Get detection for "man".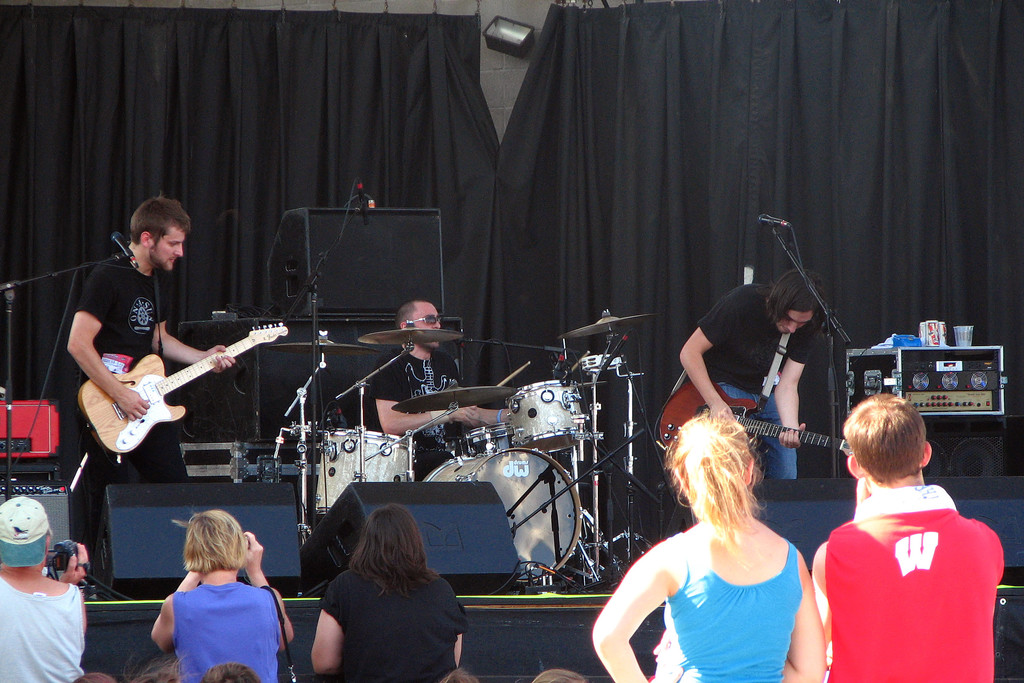
Detection: detection(67, 194, 235, 552).
